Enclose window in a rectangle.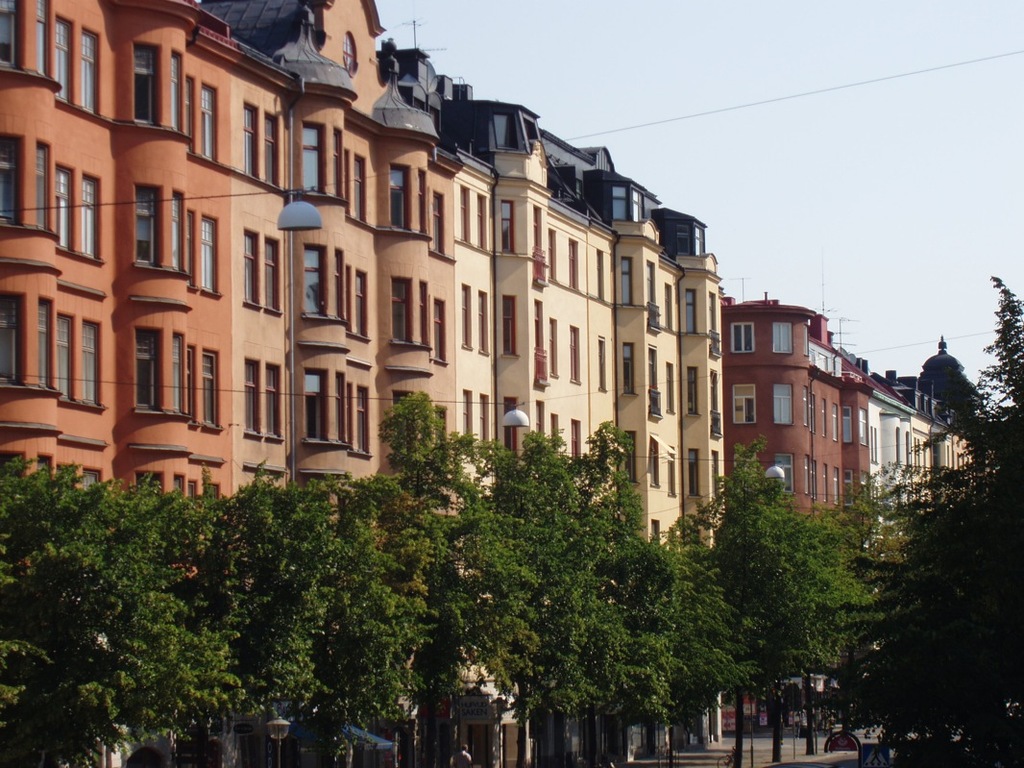
777/451/794/488.
